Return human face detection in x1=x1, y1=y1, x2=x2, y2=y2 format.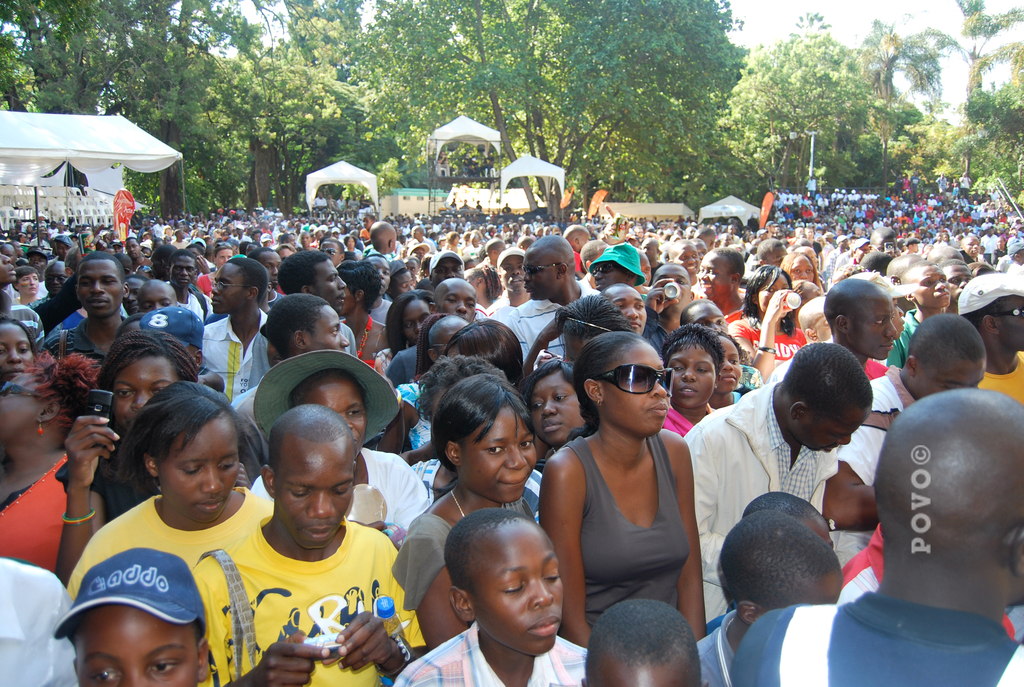
x1=602, y1=343, x2=671, y2=439.
